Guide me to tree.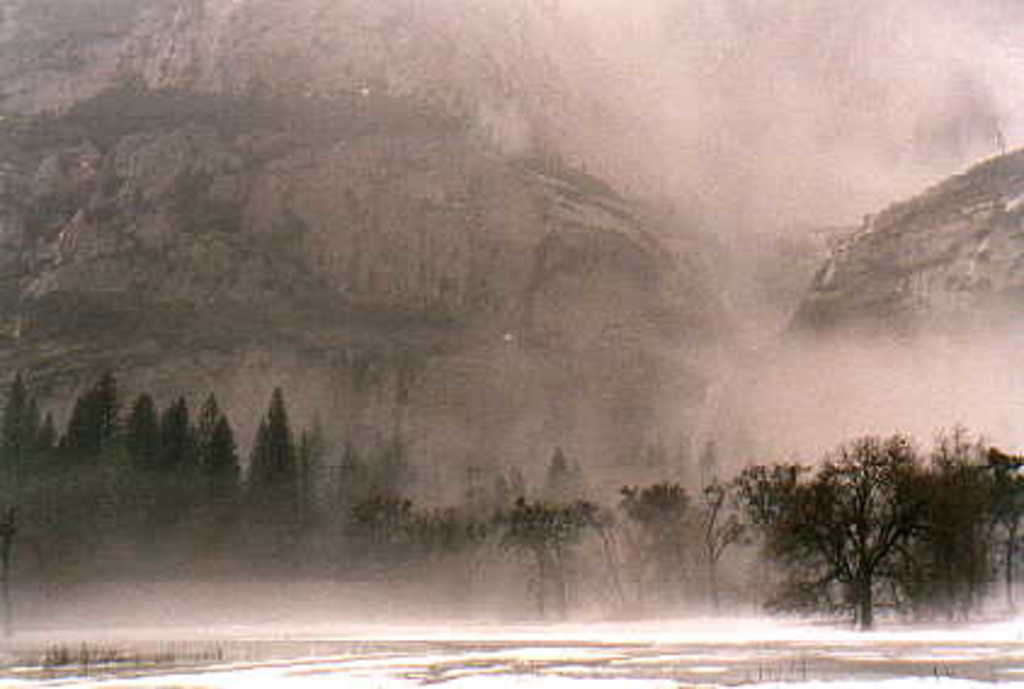
Guidance: <region>39, 417, 58, 449</region>.
